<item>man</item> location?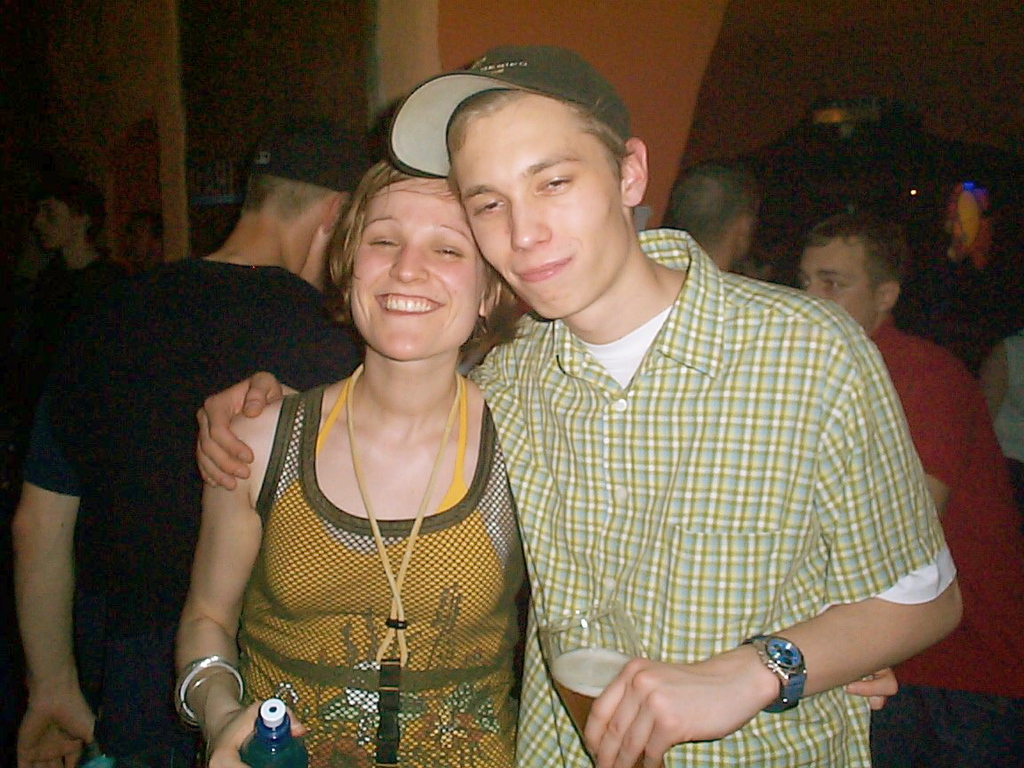
detection(668, 156, 763, 270)
